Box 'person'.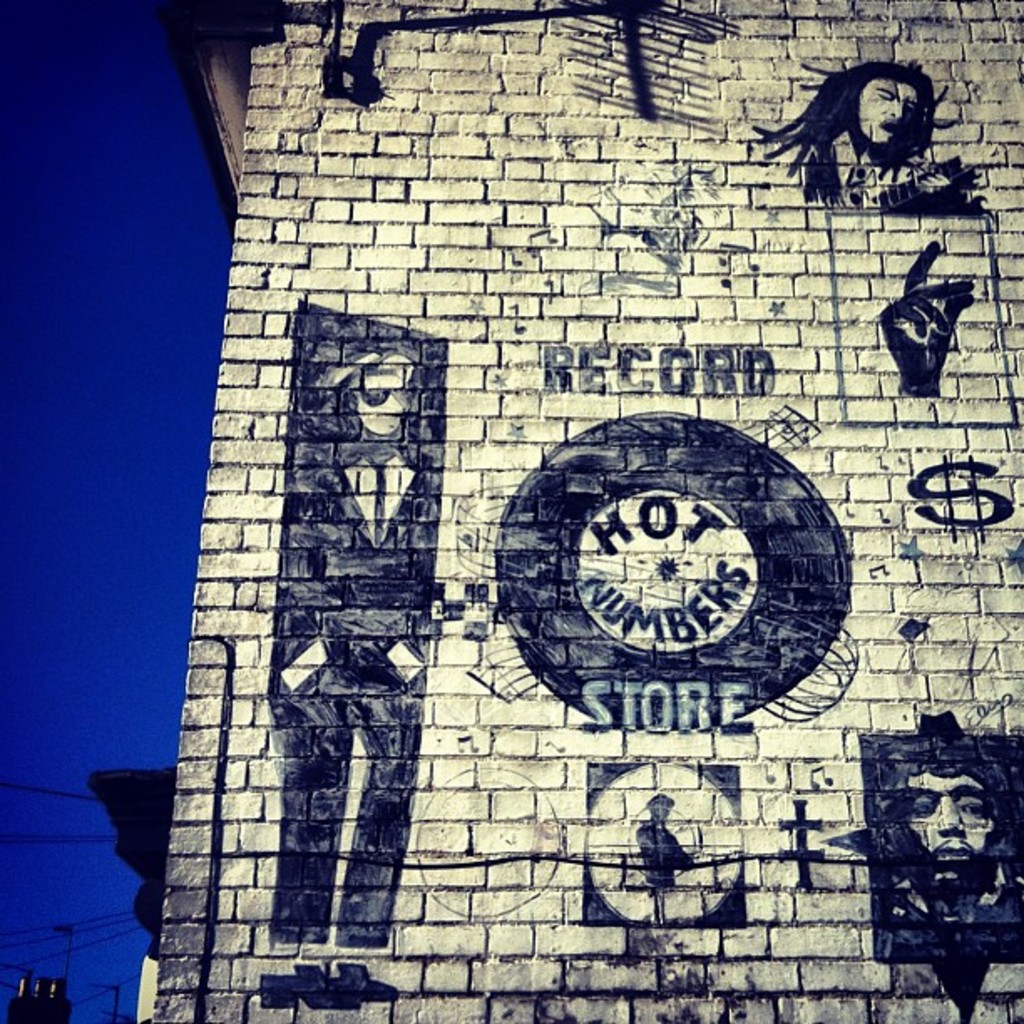
region(863, 723, 1022, 970).
